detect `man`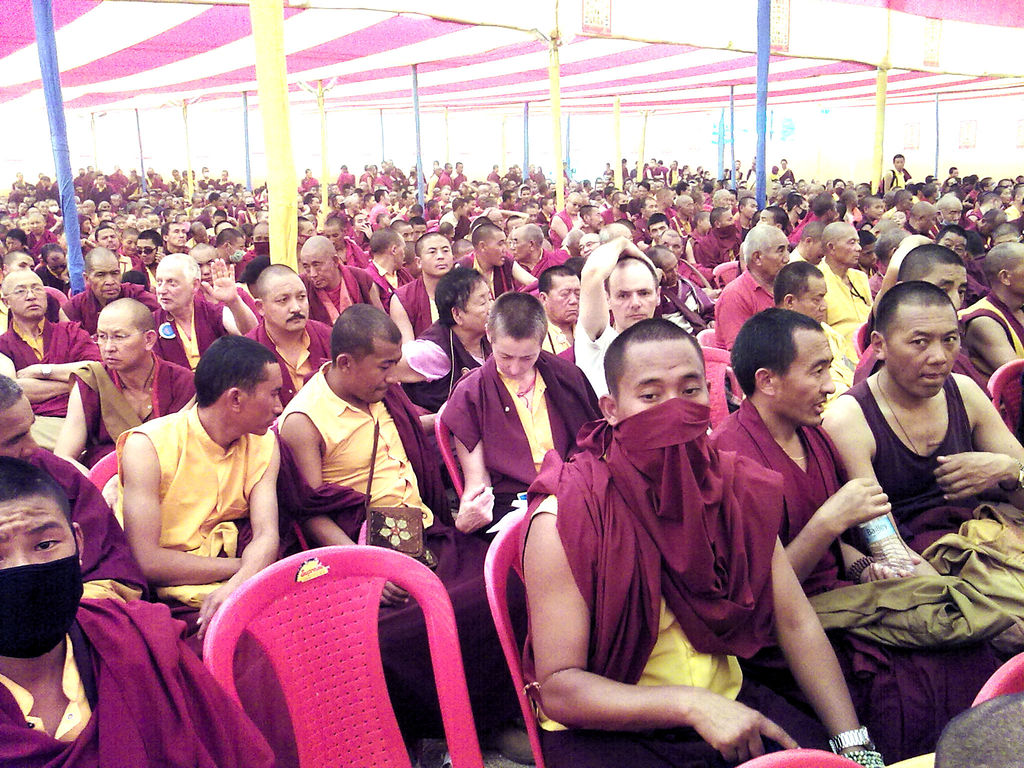
box(856, 197, 887, 227)
